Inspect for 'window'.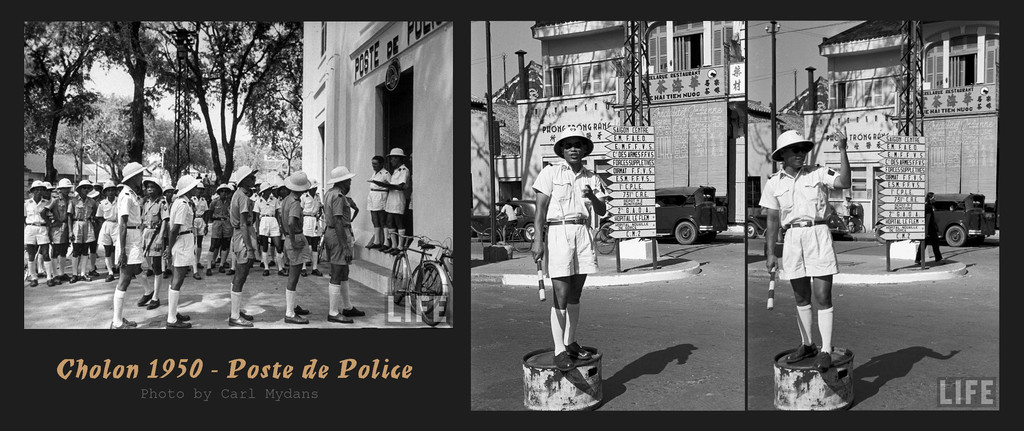
Inspection: 584 68 604 92.
